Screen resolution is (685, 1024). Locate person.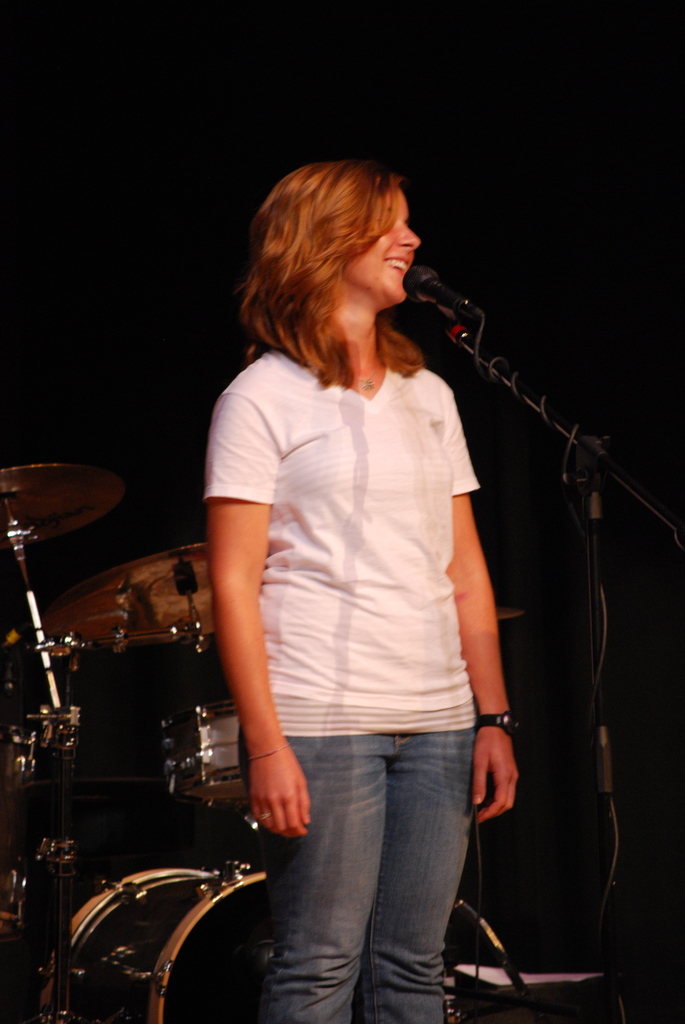
205/148/513/1023.
